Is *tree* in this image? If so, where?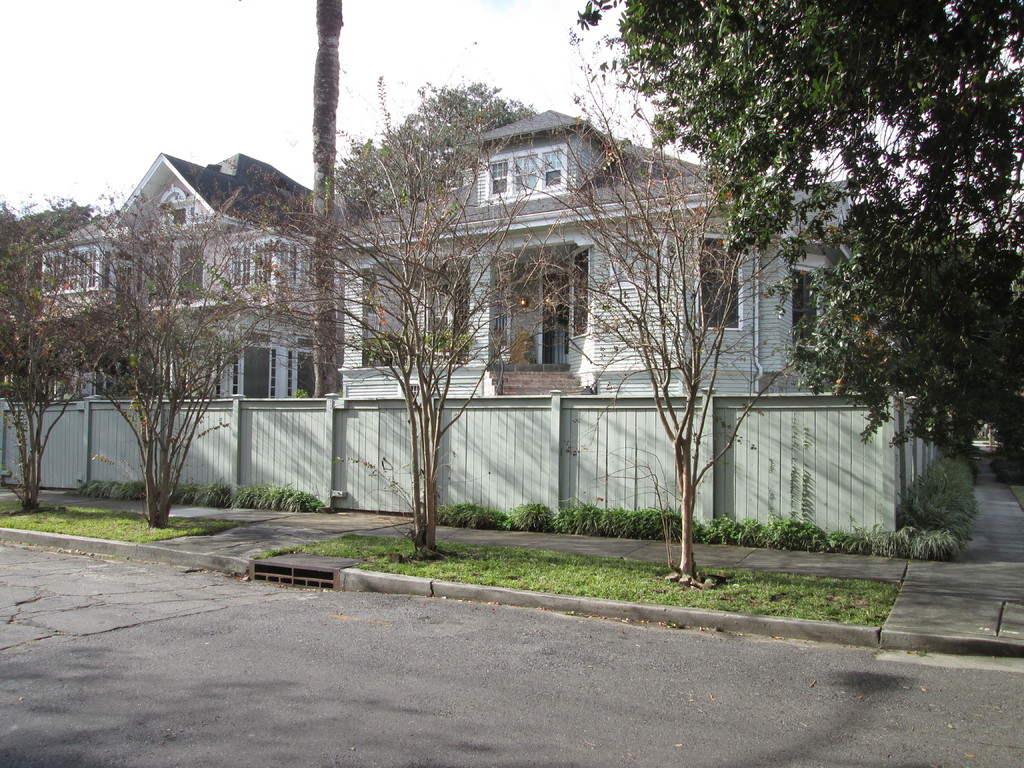
Yes, at {"left": 86, "top": 175, "right": 288, "bottom": 534}.
